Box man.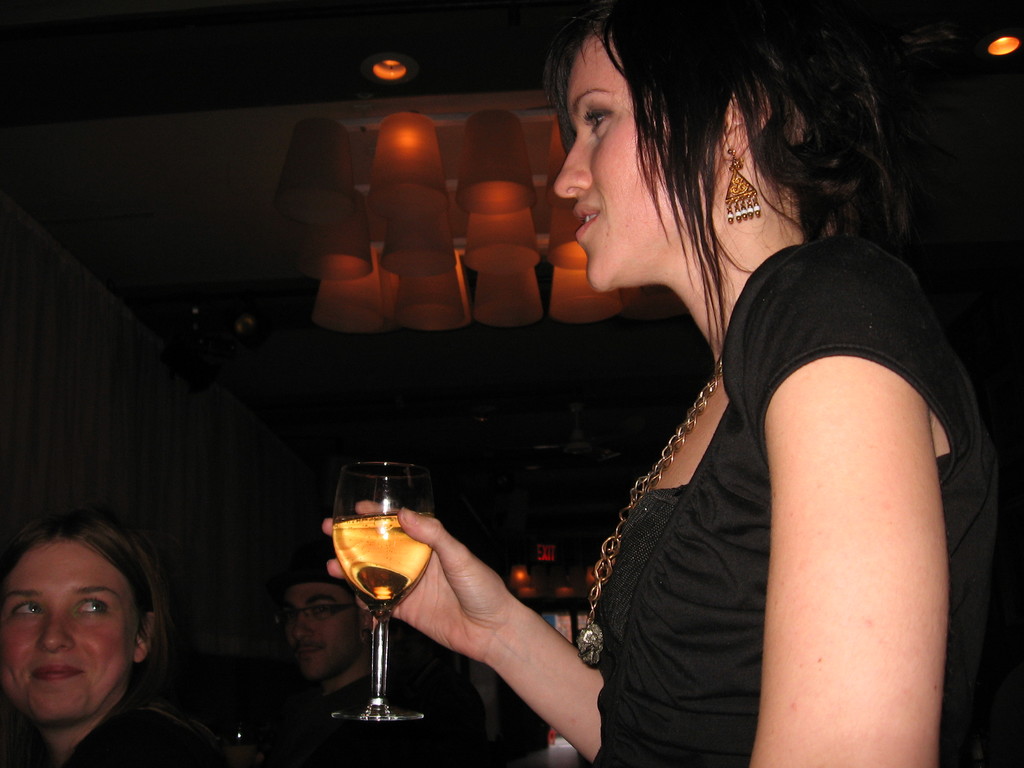
Rect(262, 543, 486, 767).
